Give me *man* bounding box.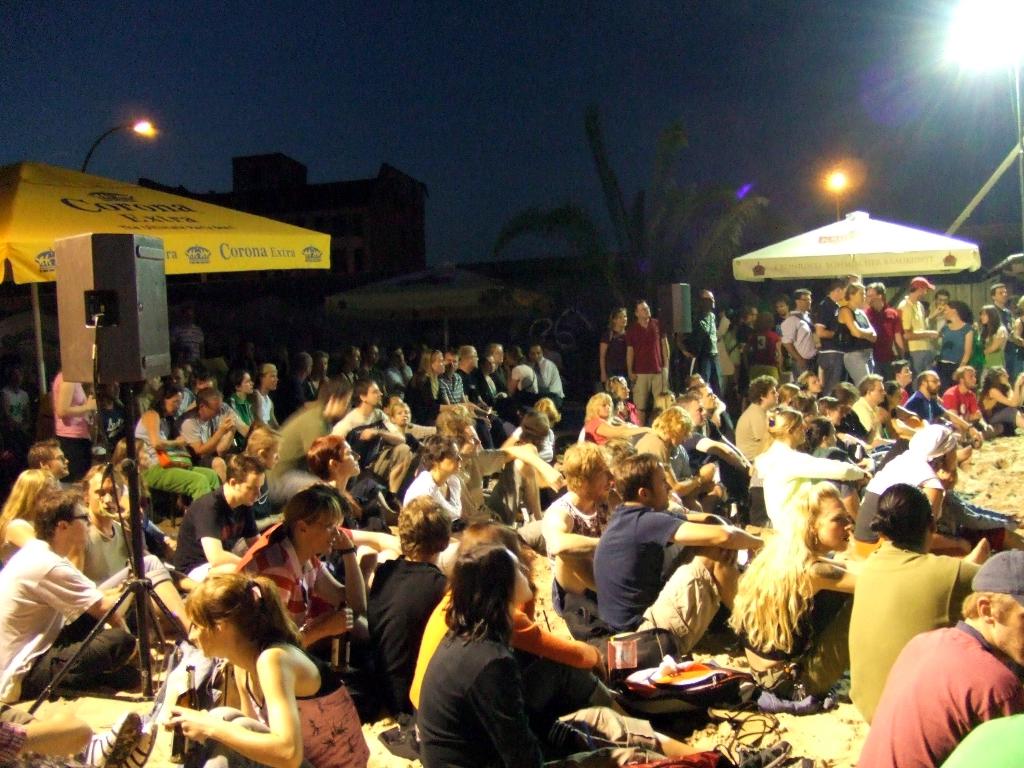
(243,358,284,429).
